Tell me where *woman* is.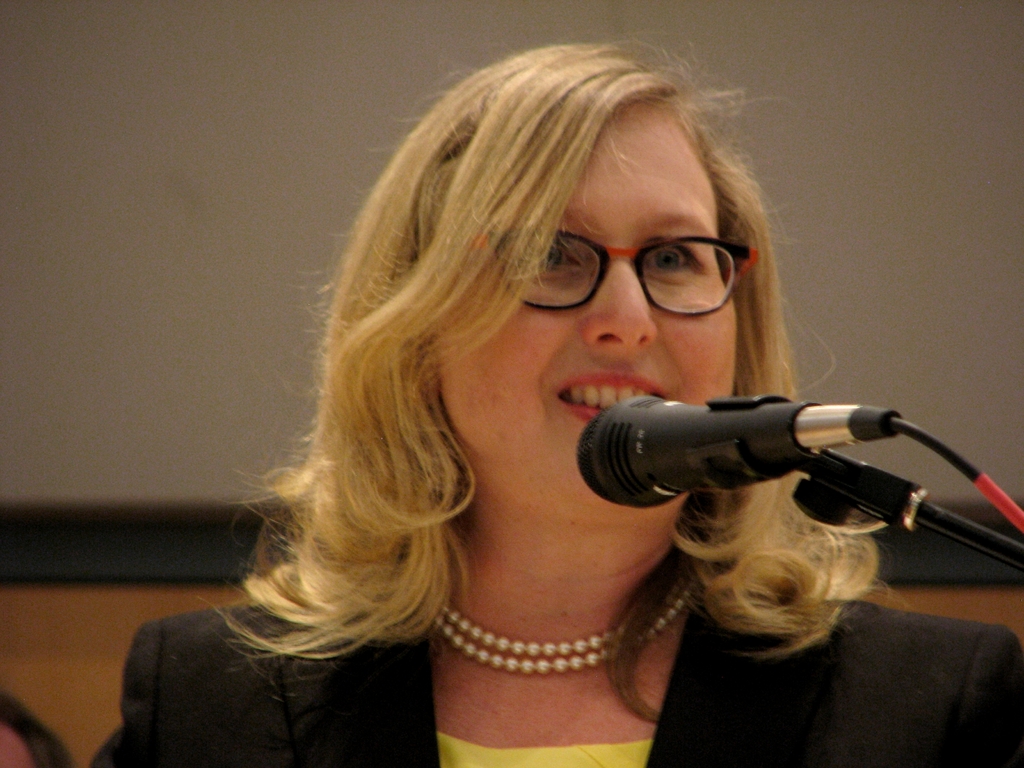
*woman* is at <box>87,28,1023,767</box>.
